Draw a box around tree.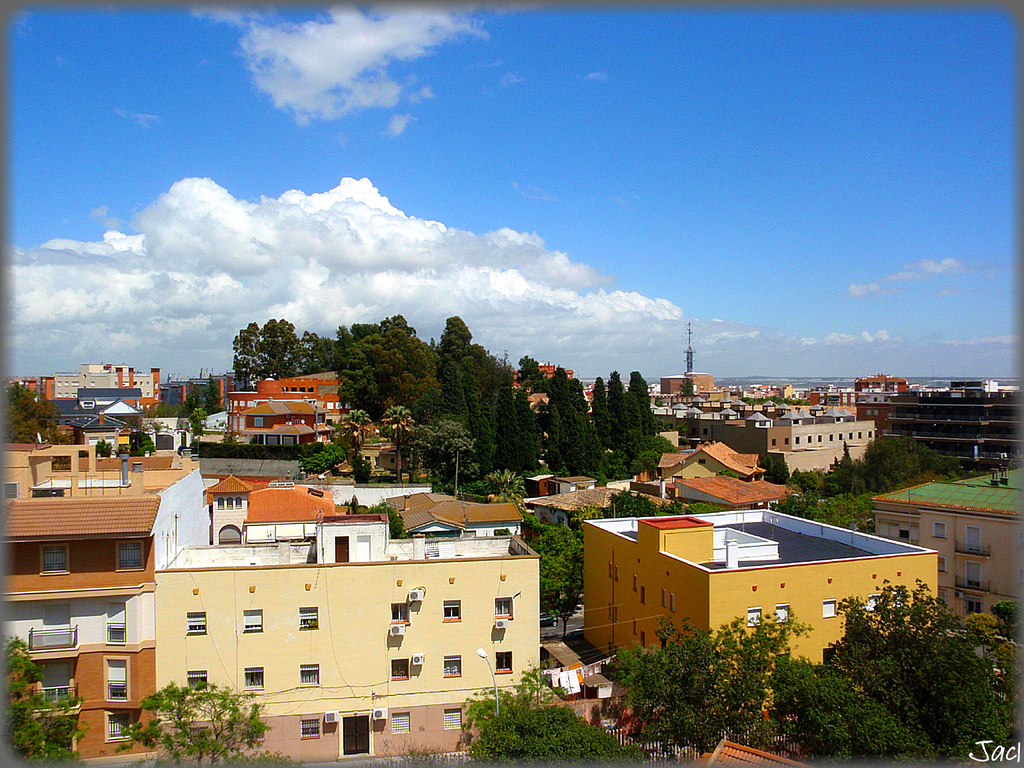
x1=812, y1=564, x2=1011, y2=764.
